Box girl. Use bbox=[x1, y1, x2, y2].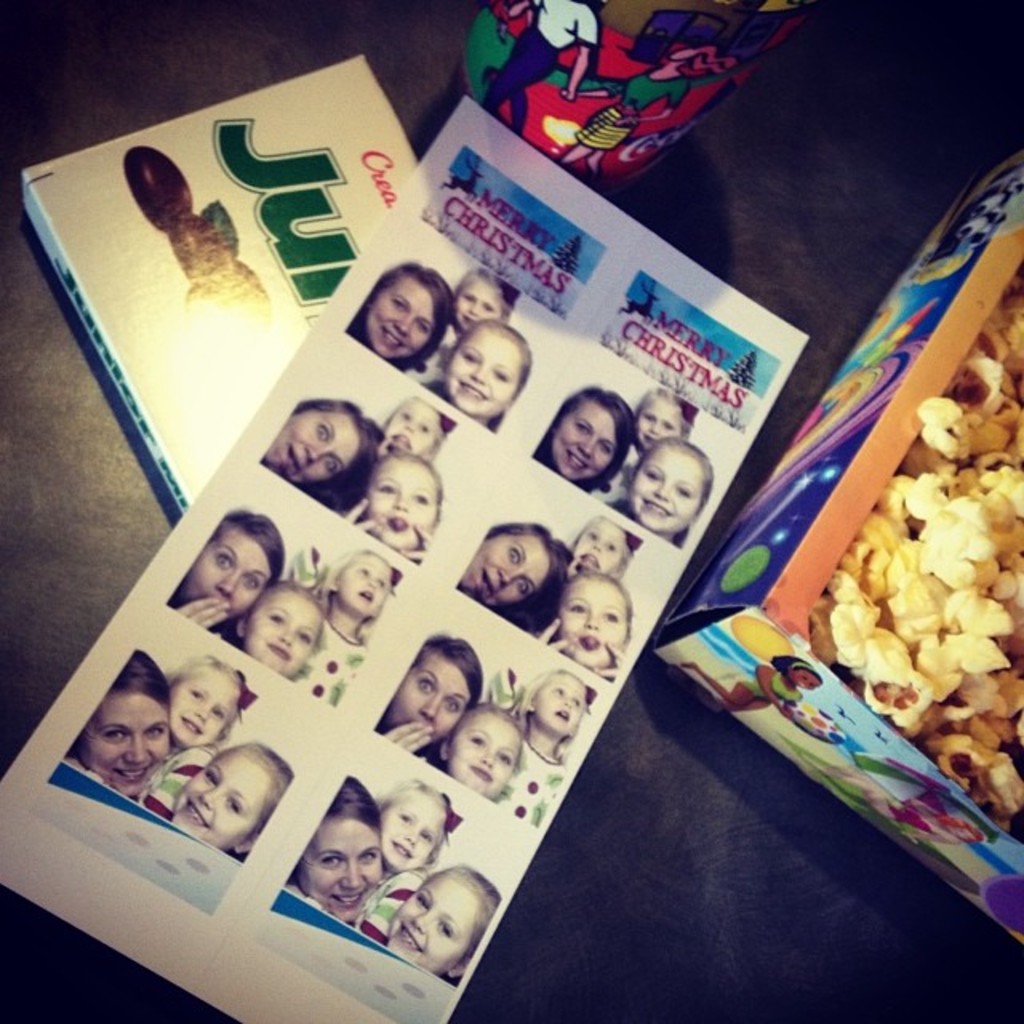
bbox=[525, 571, 630, 677].
